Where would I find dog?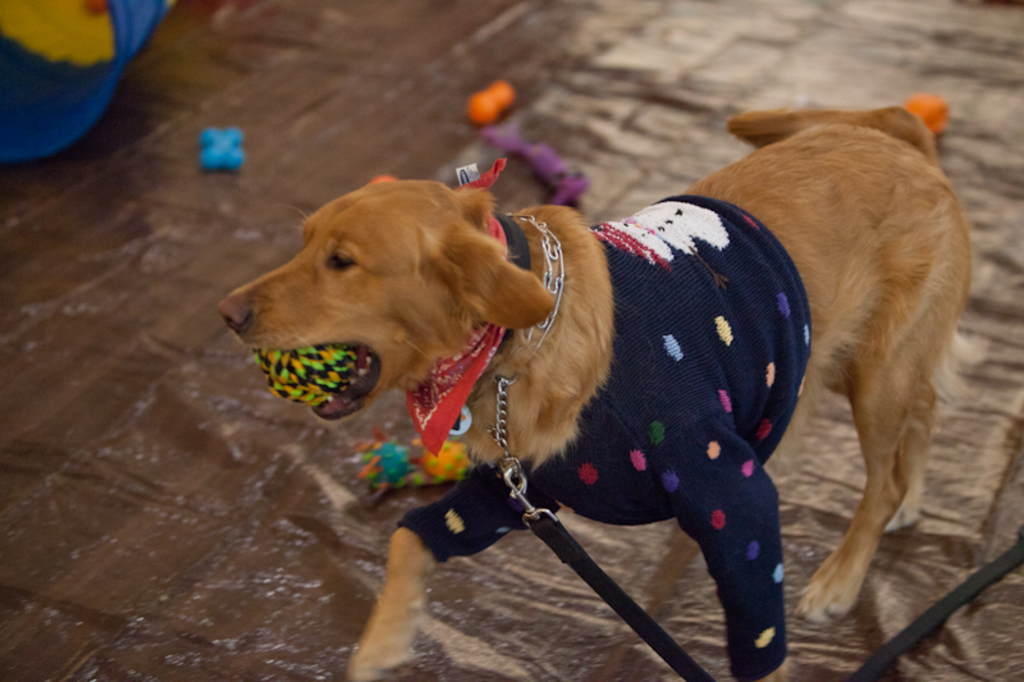
At left=219, top=104, right=974, bottom=681.
